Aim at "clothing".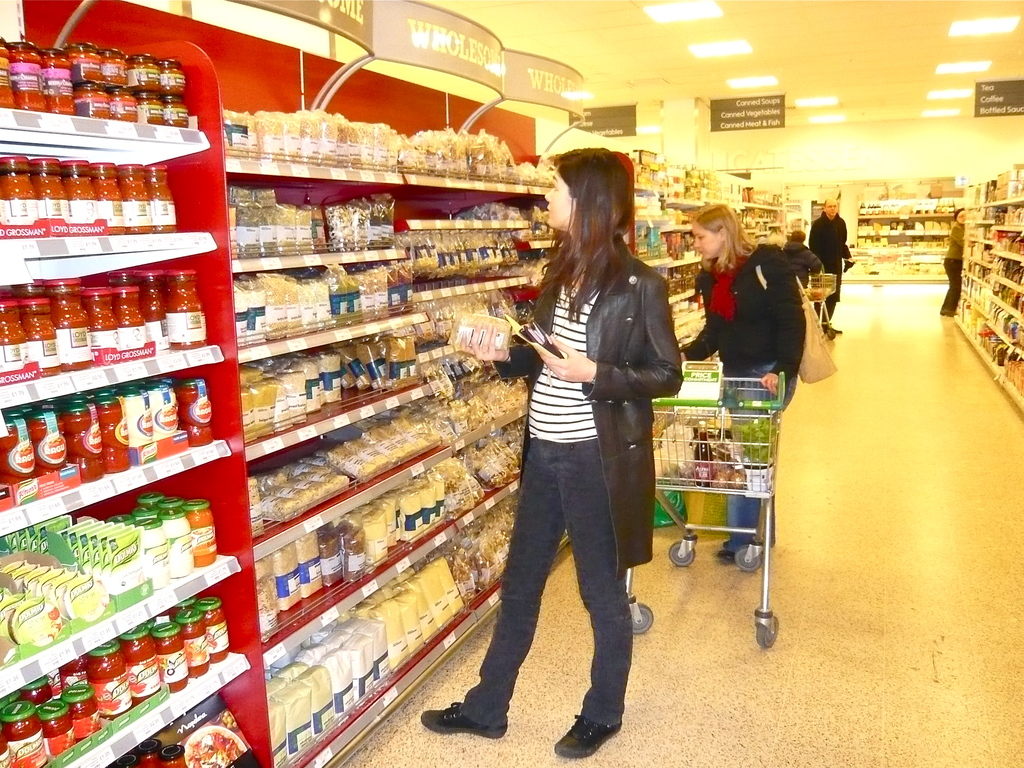
Aimed at locate(788, 239, 824, 275).
